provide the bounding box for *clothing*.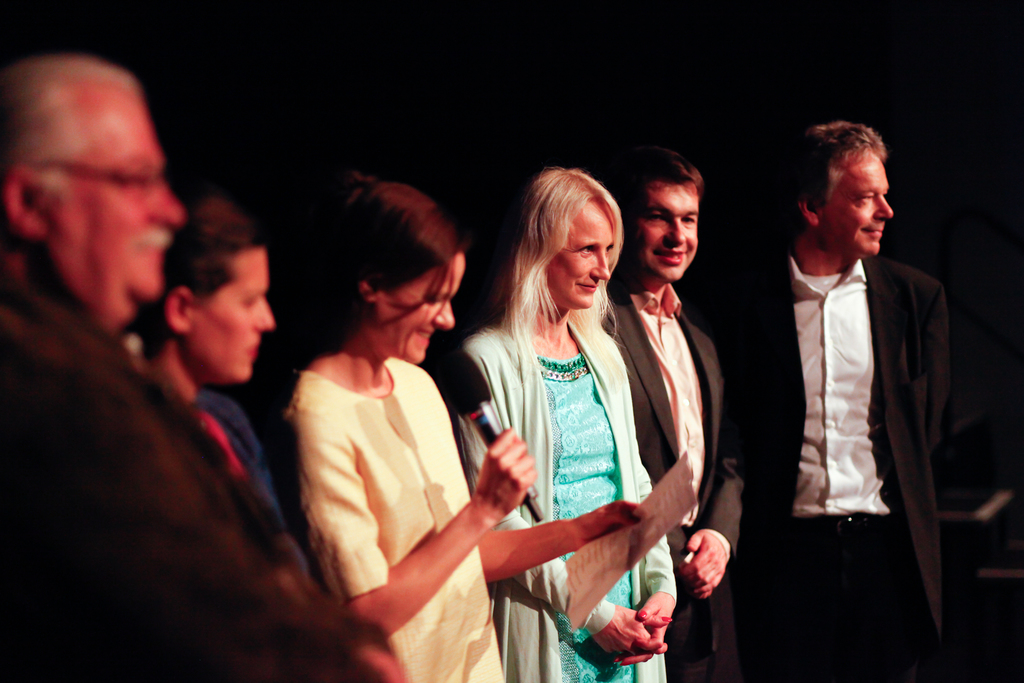
(730,185,957,673).
